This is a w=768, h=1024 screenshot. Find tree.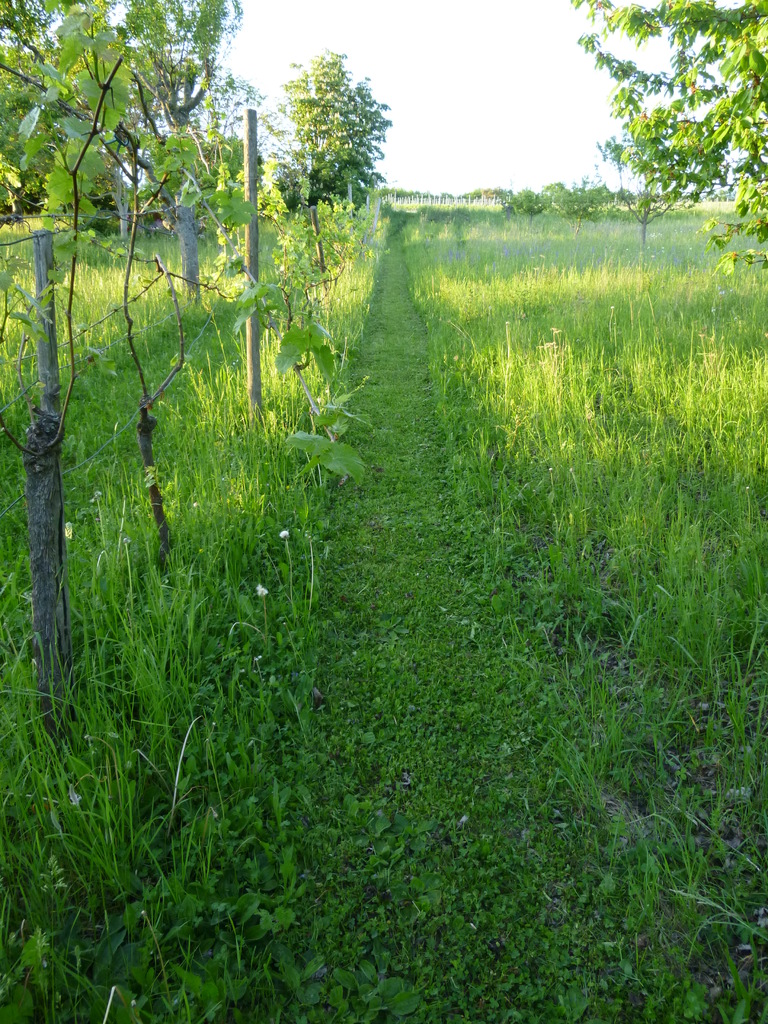
Bounding box: {"left": 567, "top": 0, "right": 767, "bottom": 263}.
